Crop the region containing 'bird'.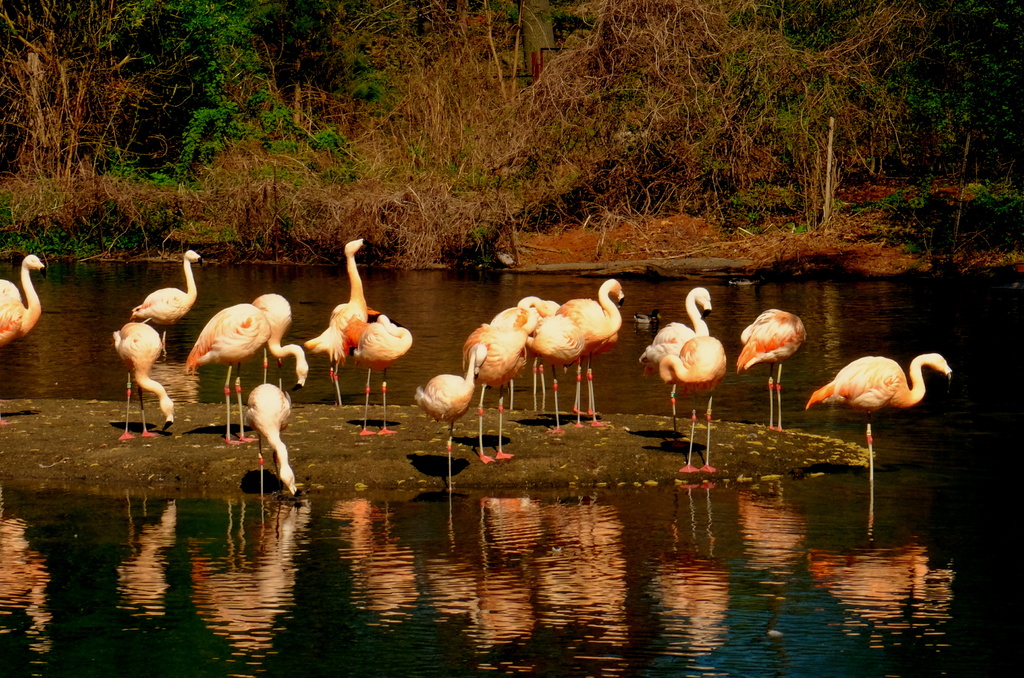
Crop region: select_region(730, 309, 804, 432).
